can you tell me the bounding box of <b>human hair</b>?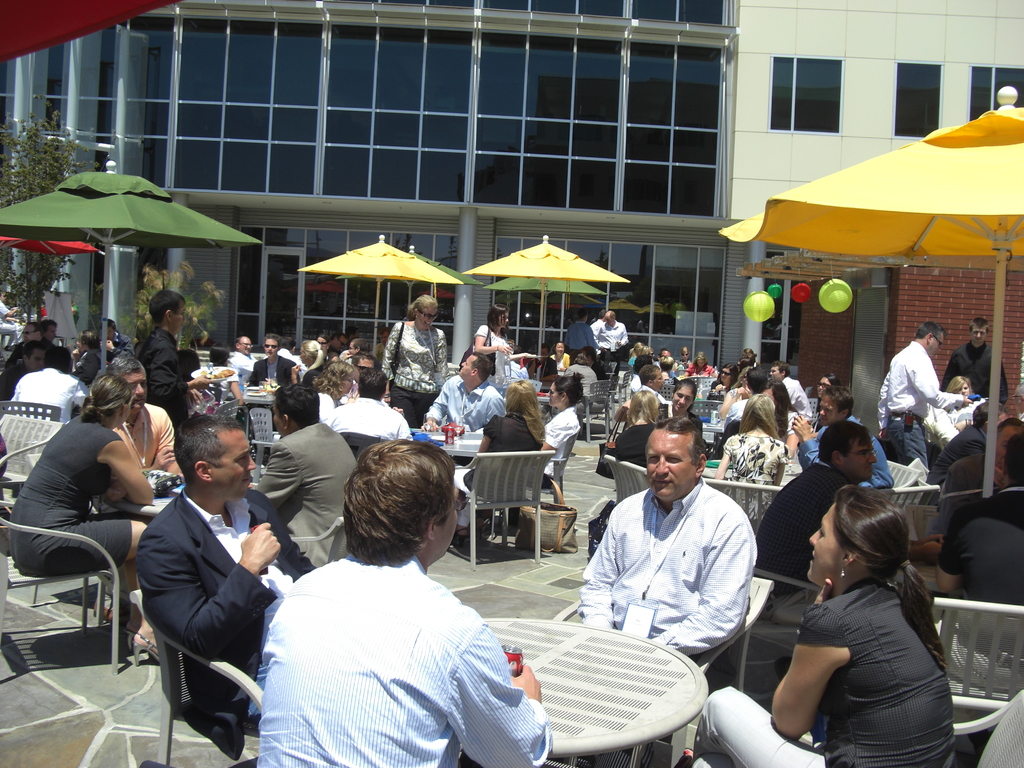
328/330/349/344.
